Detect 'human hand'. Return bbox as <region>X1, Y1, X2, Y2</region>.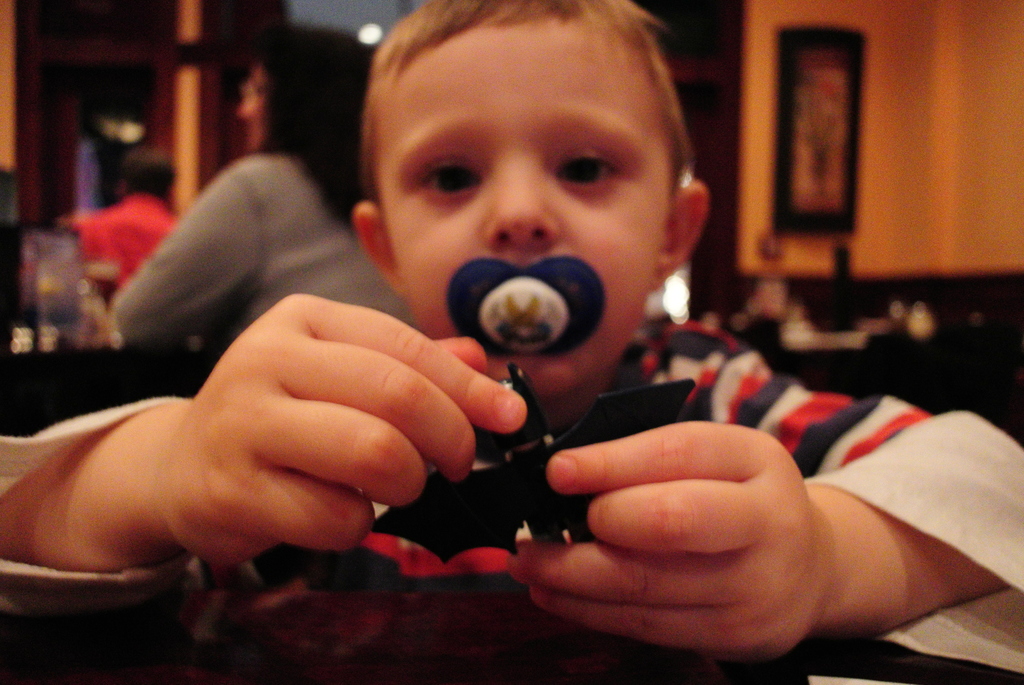
<region>50, 283, 559, 588</region>.
